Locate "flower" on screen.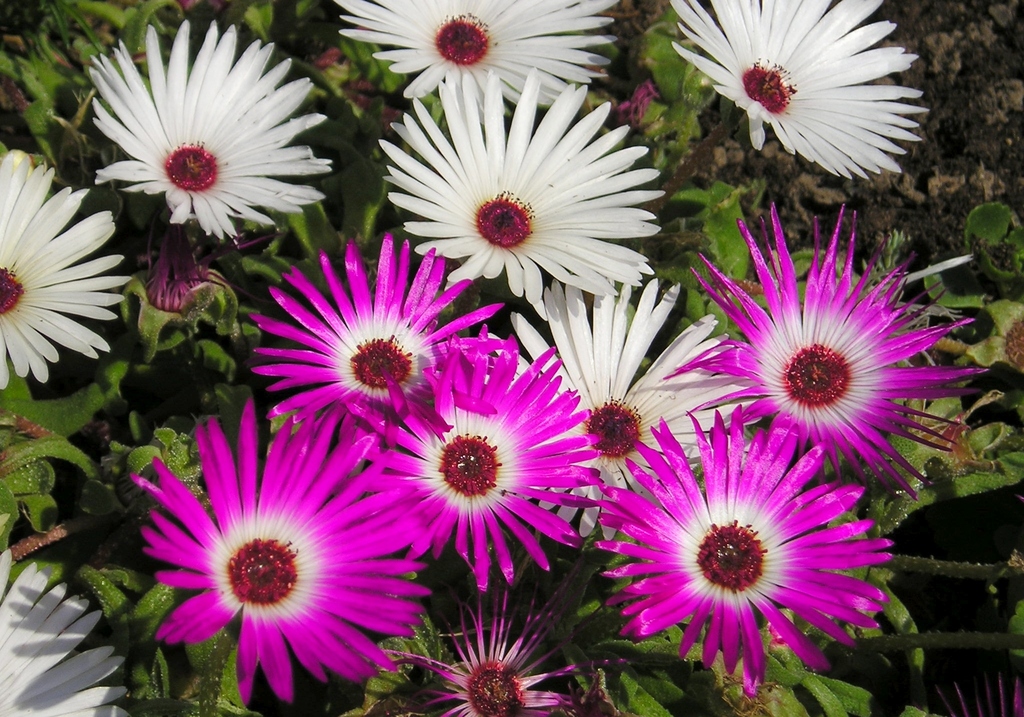
On screen at l=0, t=531, r=134, b=716.
